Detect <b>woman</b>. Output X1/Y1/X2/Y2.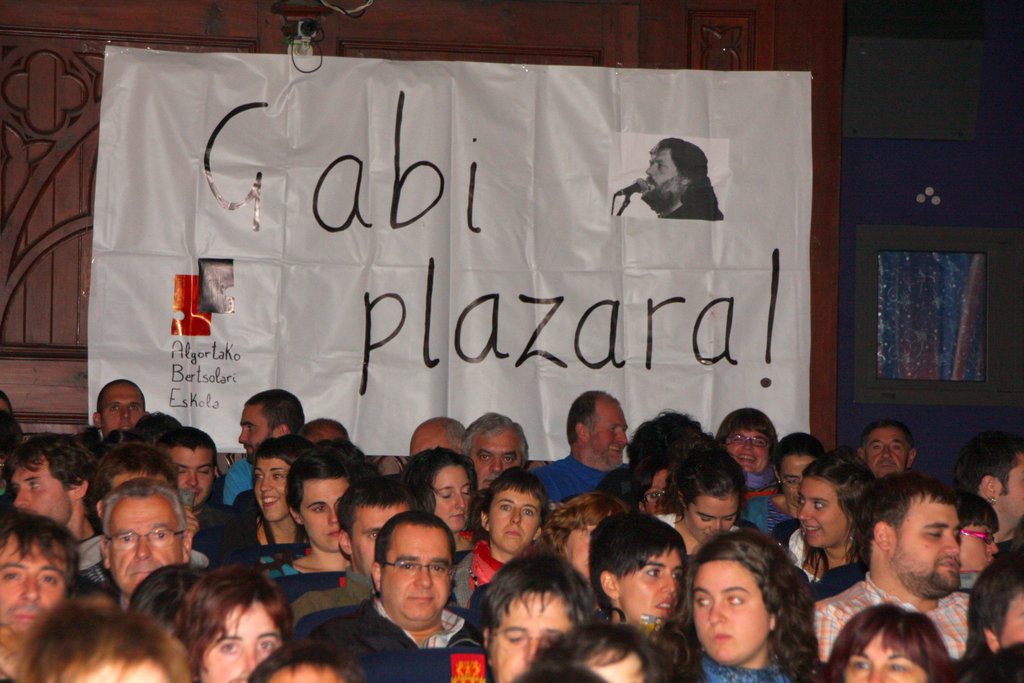
221/433/328/568.
